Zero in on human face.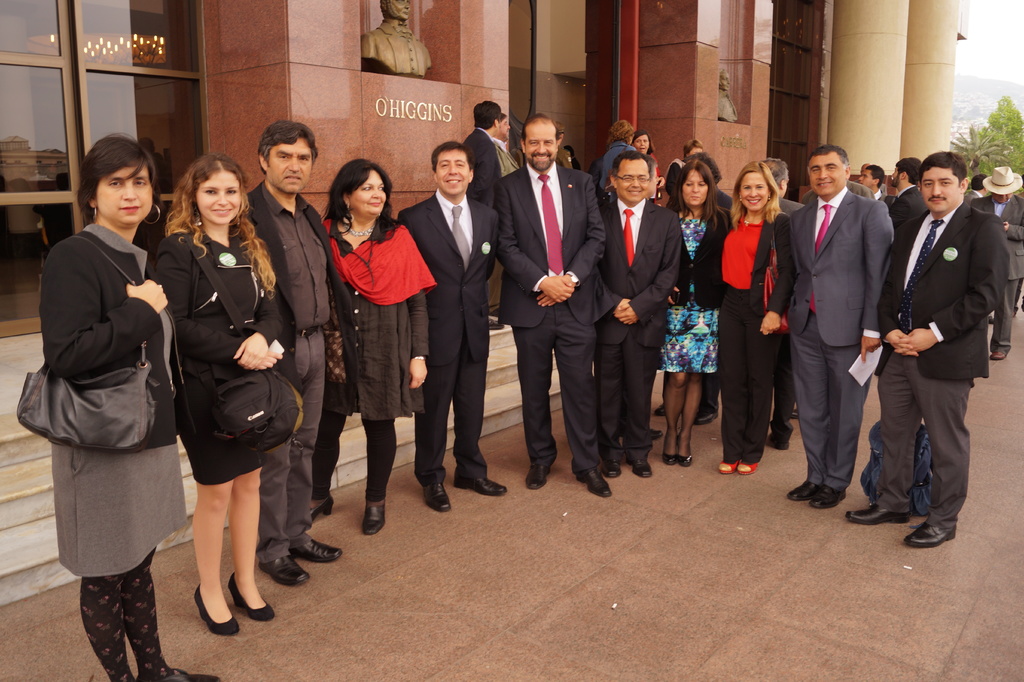
Zeroed in: (632,134,648,153).
